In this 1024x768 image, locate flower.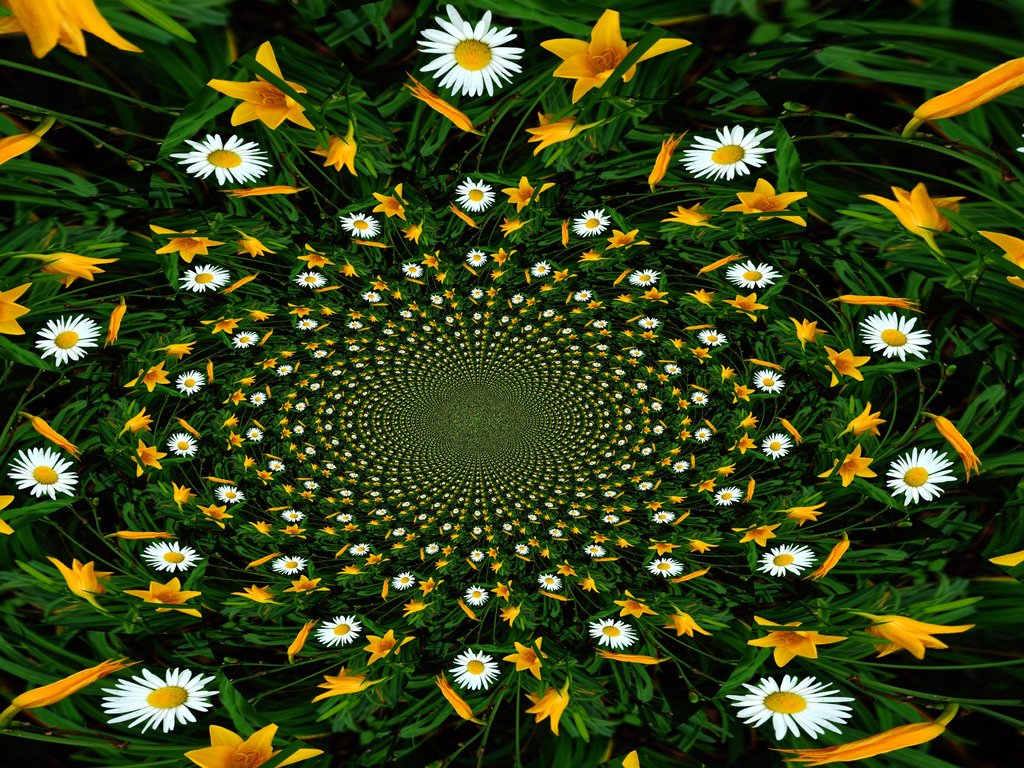
Bounding box: 312 132 356 180.
